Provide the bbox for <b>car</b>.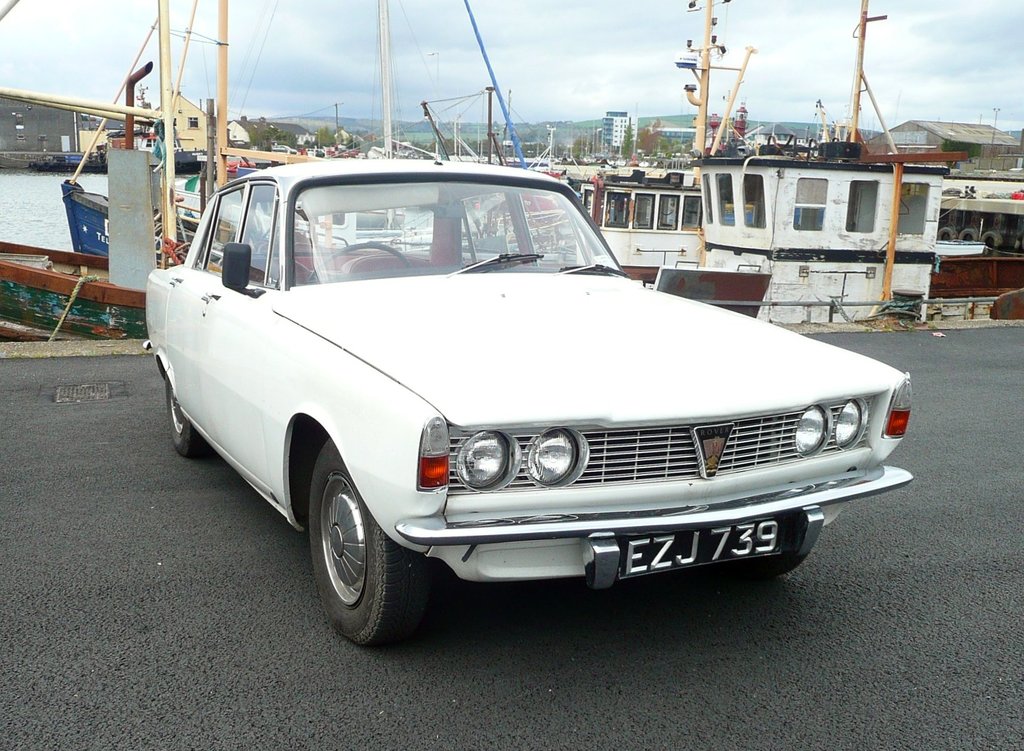
bbox=(142, 161, 914, 649).
